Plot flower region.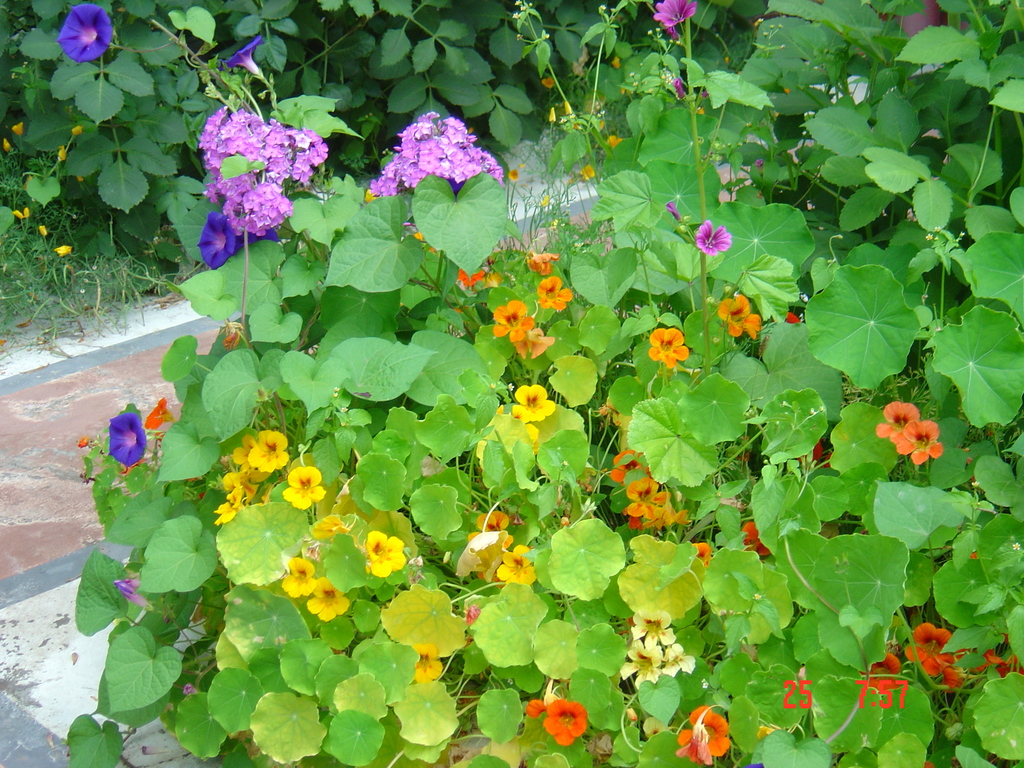
Plotted at (662, 639, 703, 679).
